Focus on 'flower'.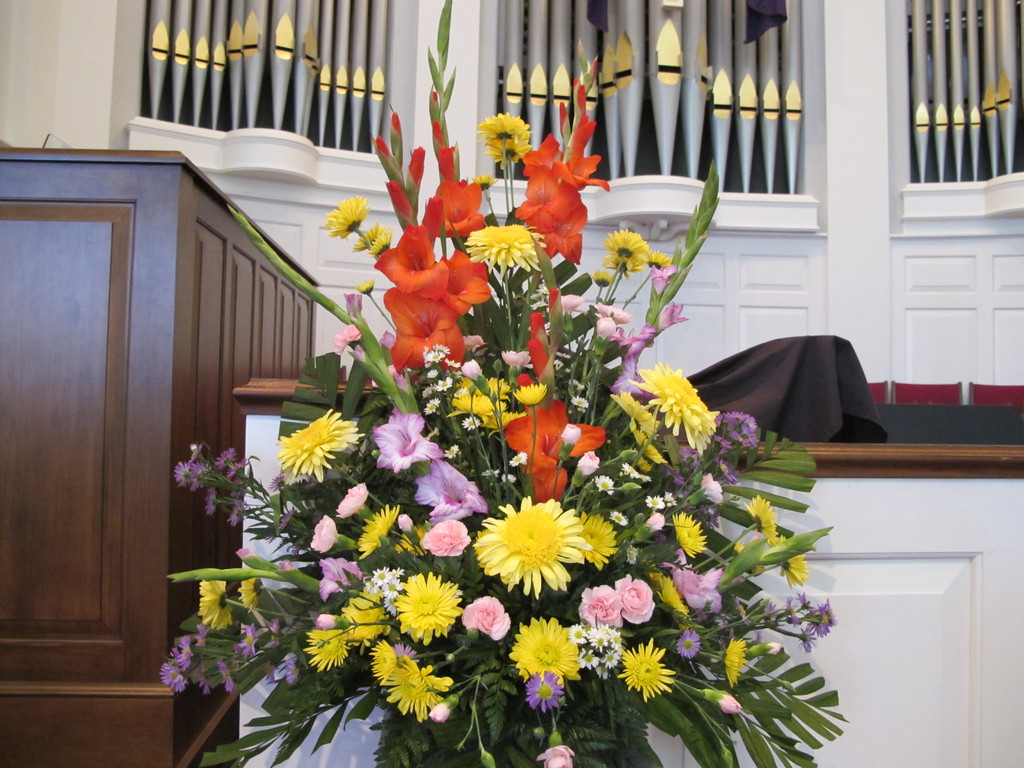
Focused at 422/177/490/241.
